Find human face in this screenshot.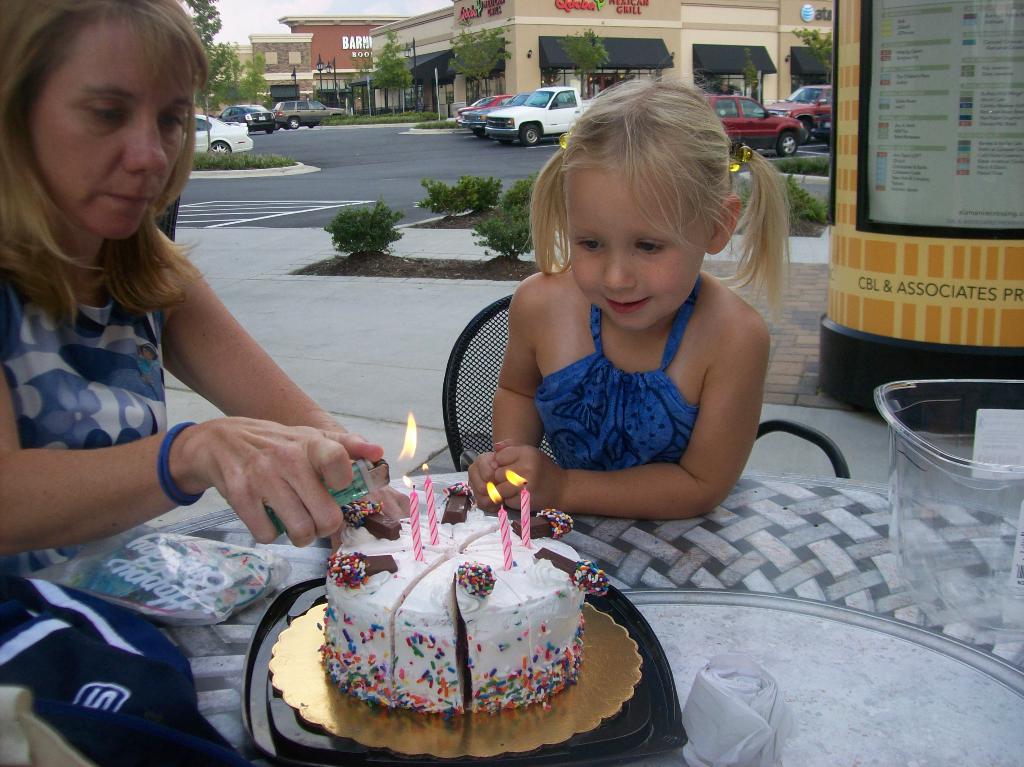
The bounding box for human face is <box>563,152,714,333</box>.
